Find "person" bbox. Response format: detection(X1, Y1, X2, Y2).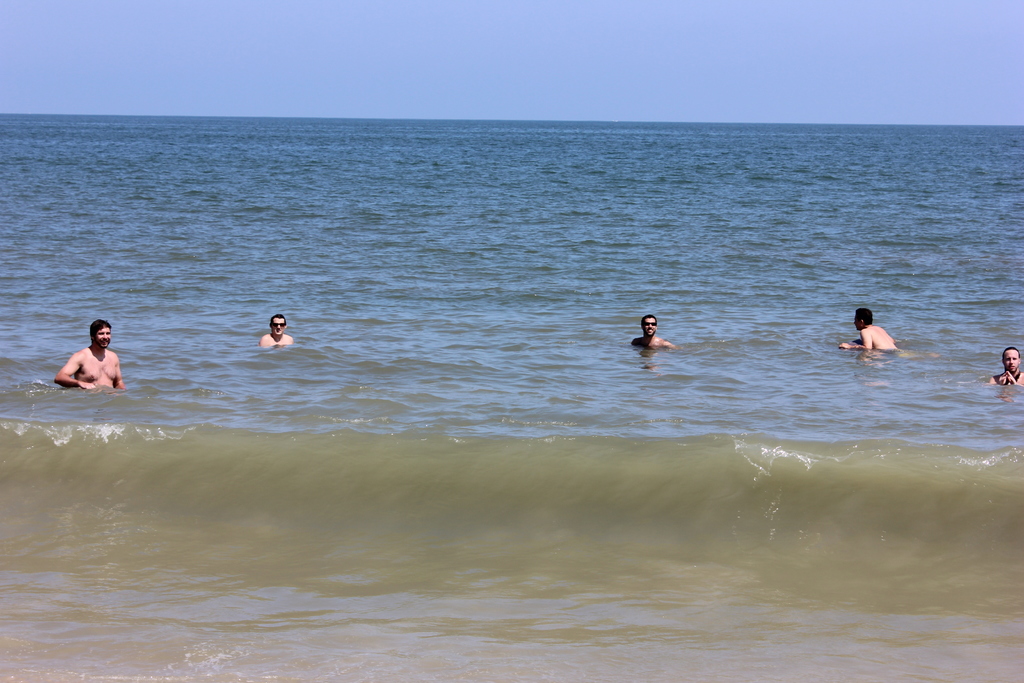
detection(837, 308, 902, 359).
